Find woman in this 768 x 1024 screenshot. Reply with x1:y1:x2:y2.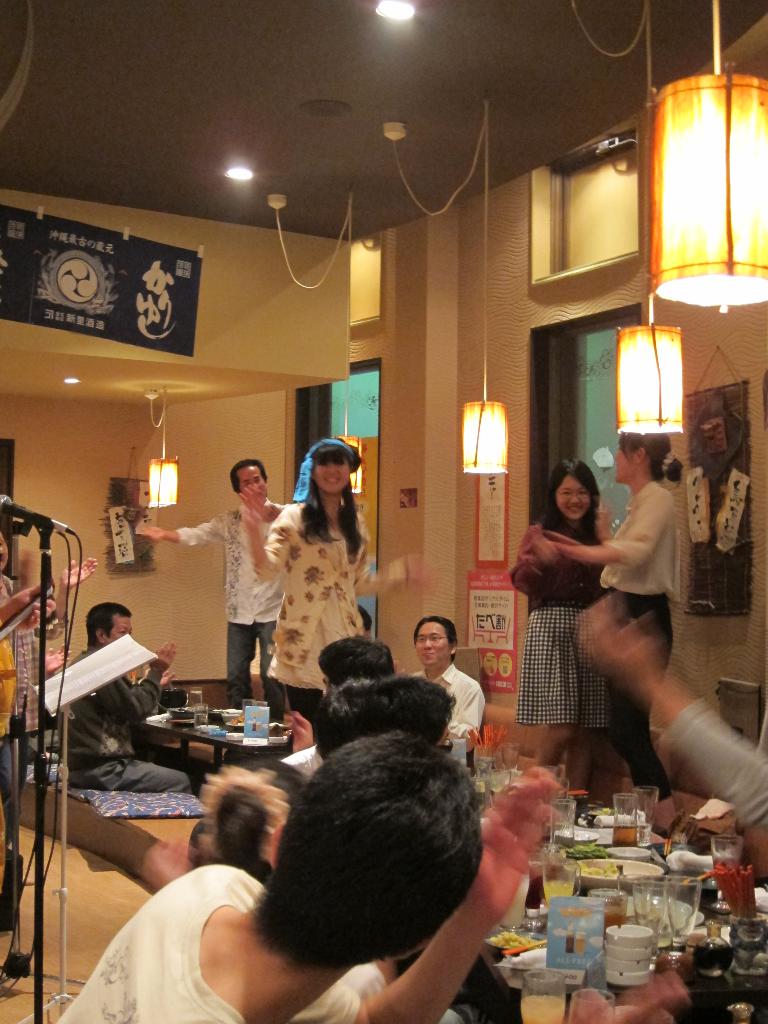
509:460:618:817.
